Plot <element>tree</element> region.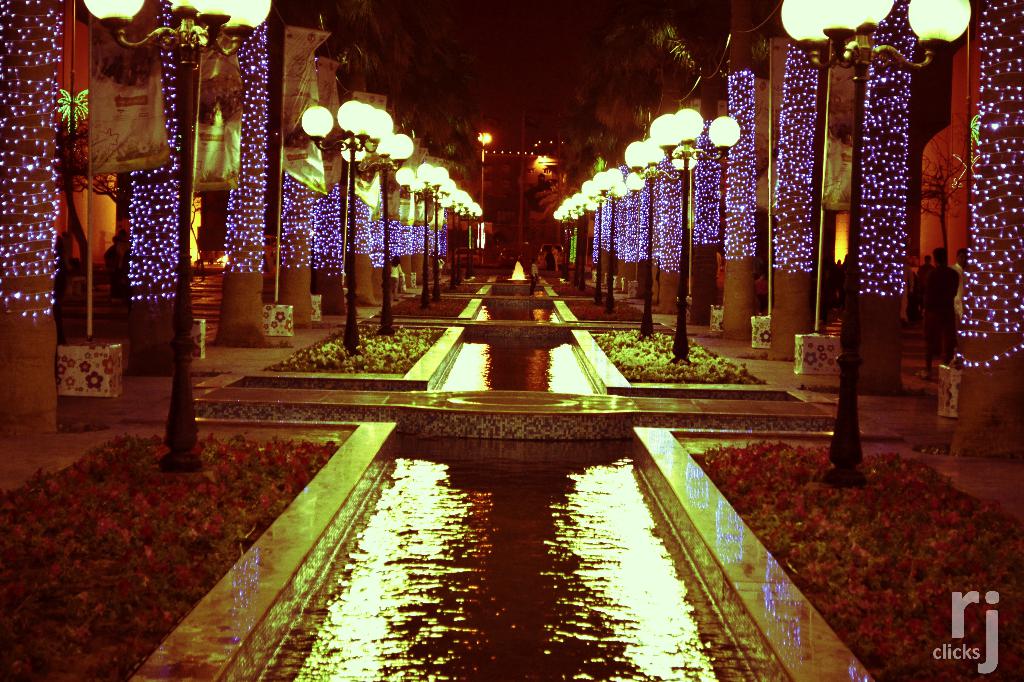
Plotted at rect(314, 0, 405, 92).
